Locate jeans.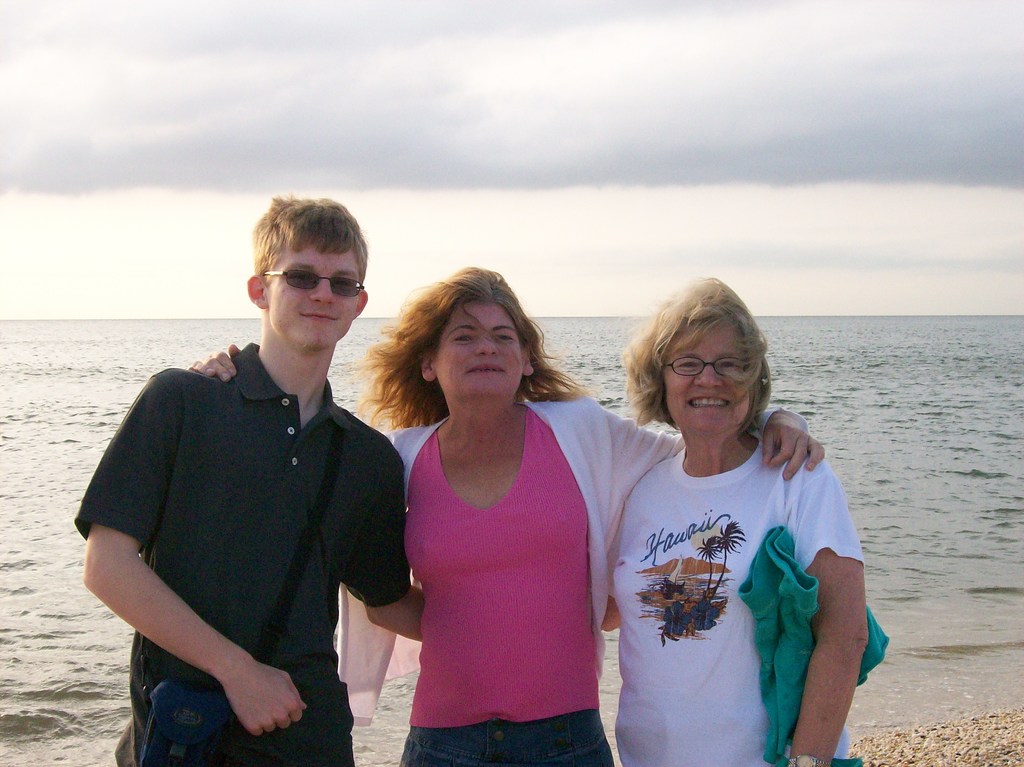
Bounding box: Rect(402, 720, 607, 766).
